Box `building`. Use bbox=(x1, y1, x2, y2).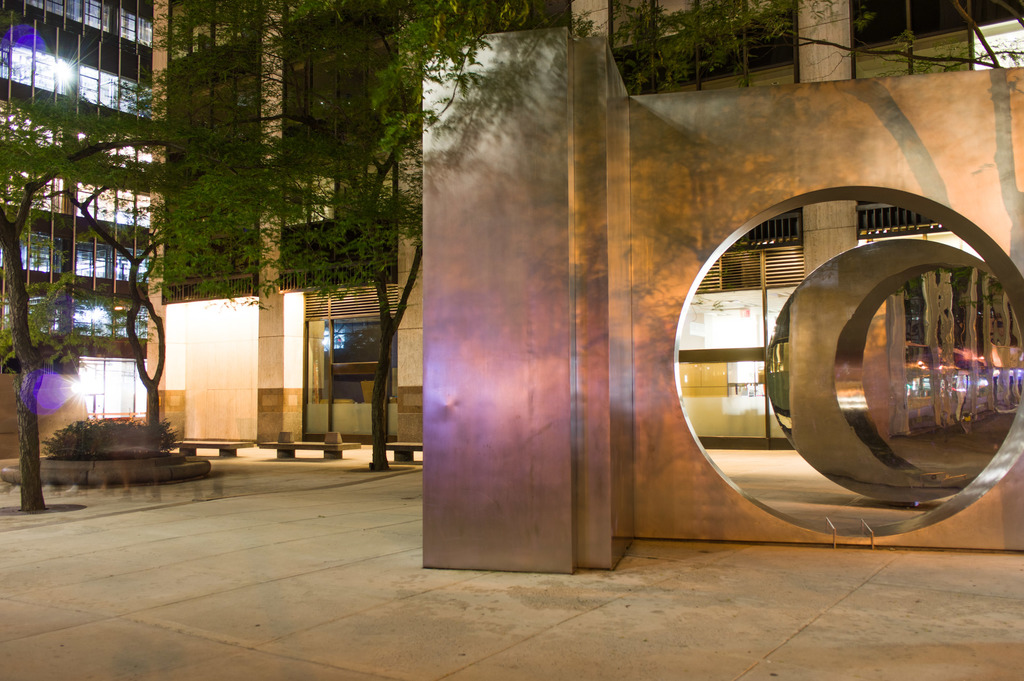
bbox=(122, 0, 1021, 473).
